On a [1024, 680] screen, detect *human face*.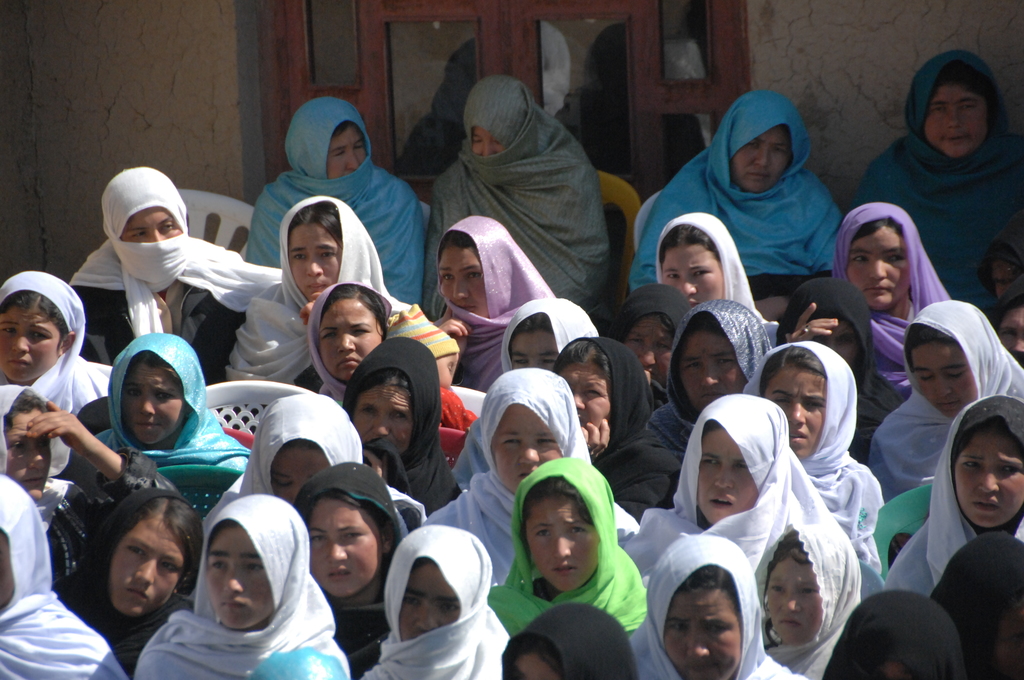
pyautogui.locateOnScreen(954, 428, 1023, 529).
